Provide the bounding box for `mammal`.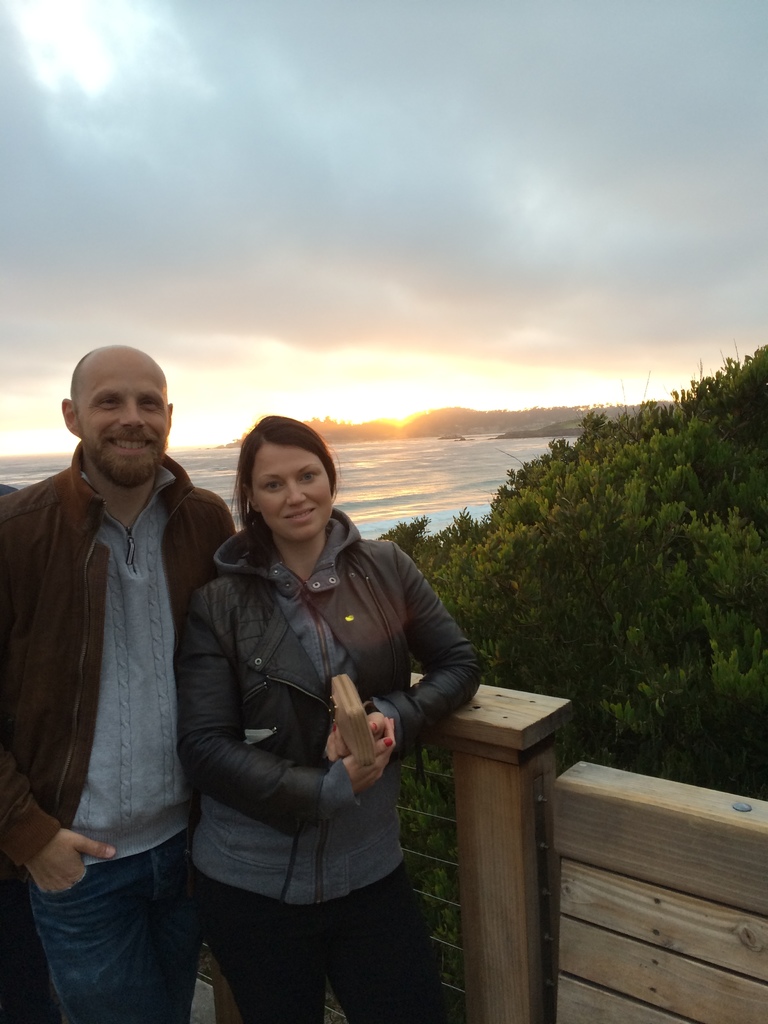
[0, 342, 237, 1023].
